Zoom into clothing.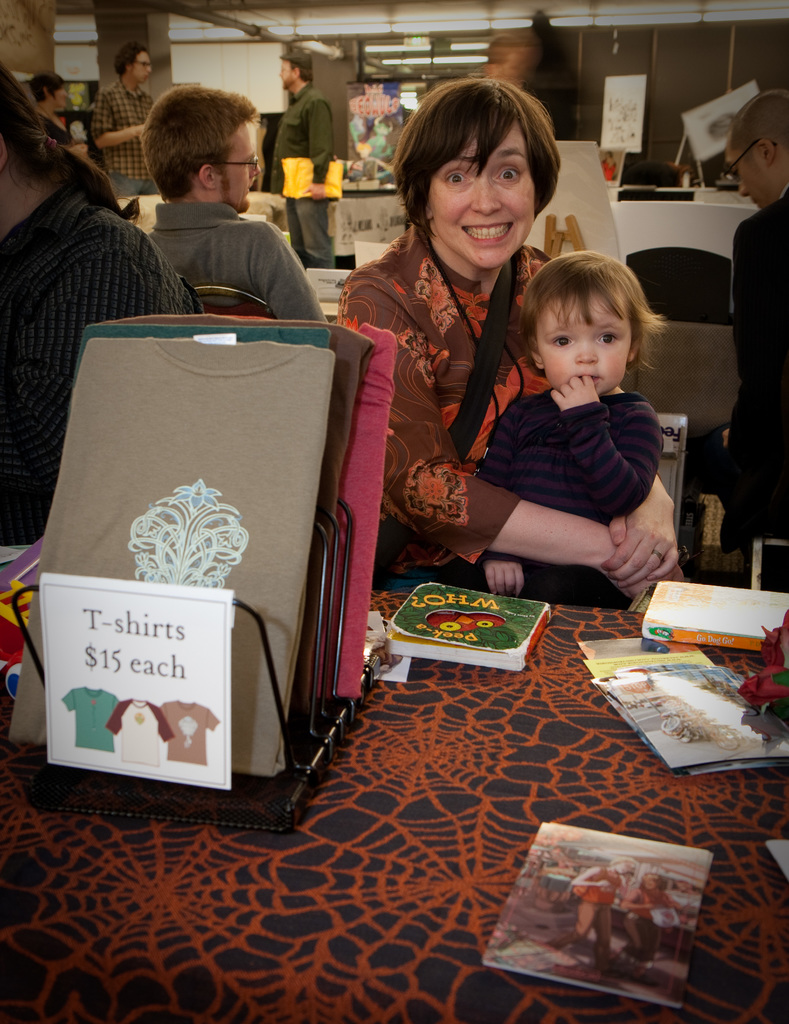
Zoom target: BBox(146, 196, 325, 321).
